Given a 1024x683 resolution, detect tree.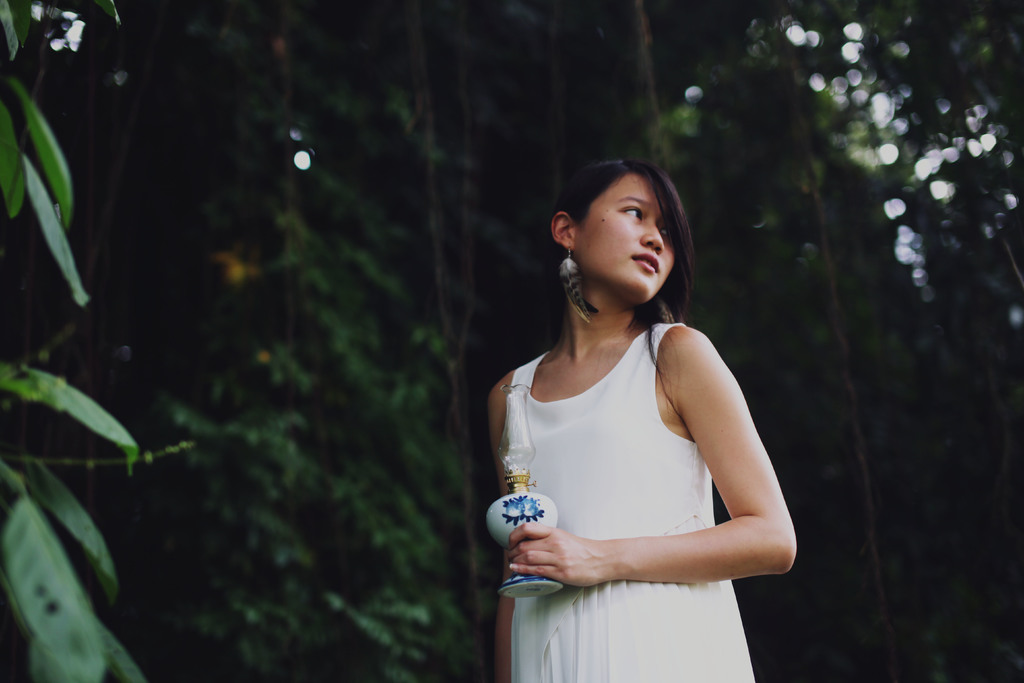
select_region(0, 0, 1023, 682).
